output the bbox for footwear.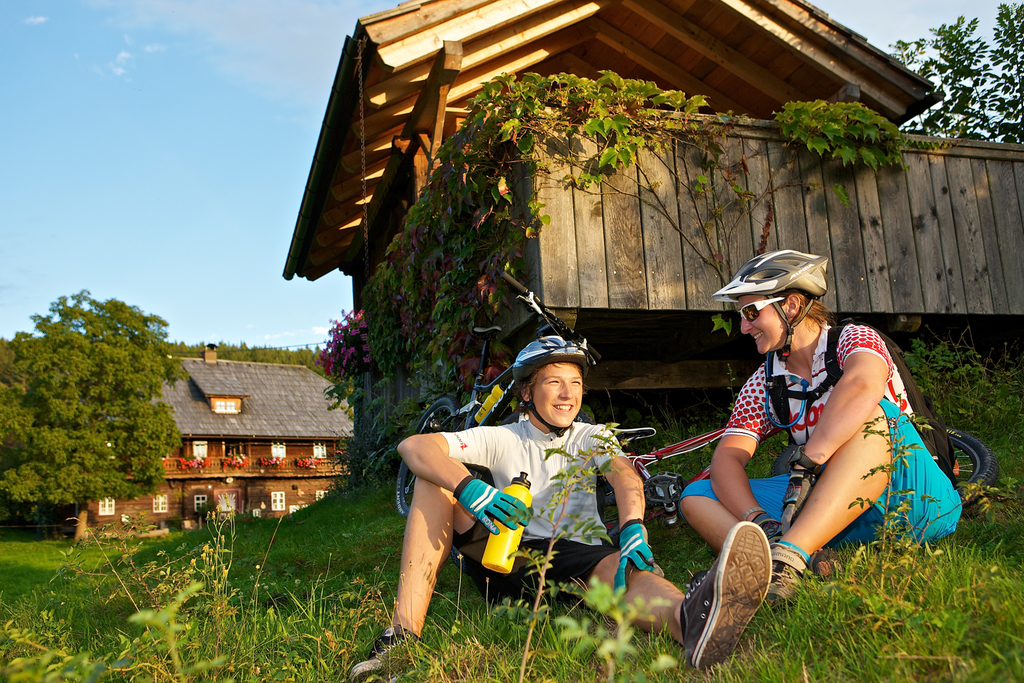
[344,624,428,682].
